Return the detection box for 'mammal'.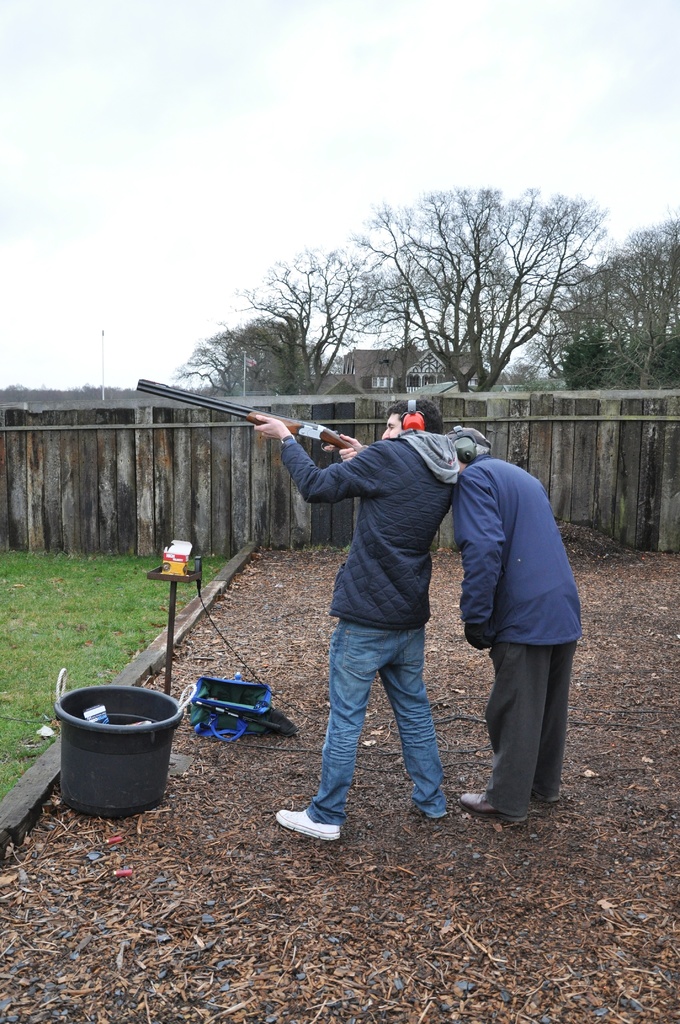
<region>254, 382, 503, 780</region>.
